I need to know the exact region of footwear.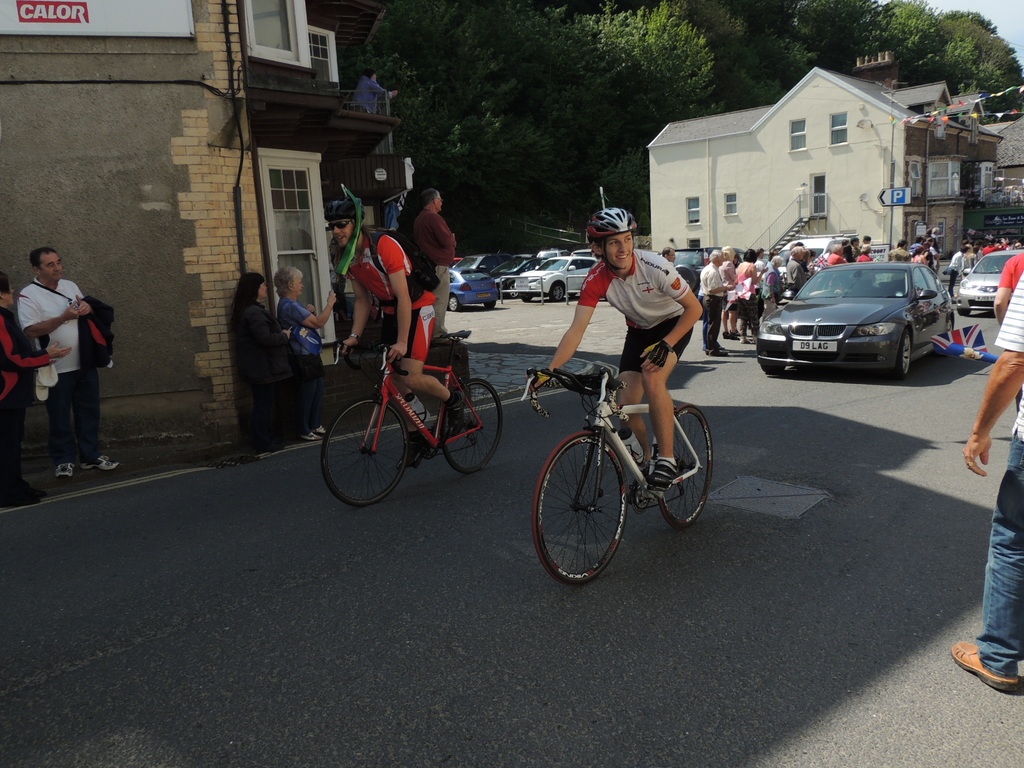
Region: <bbox>449, 387, 465, 434</bbox>.
